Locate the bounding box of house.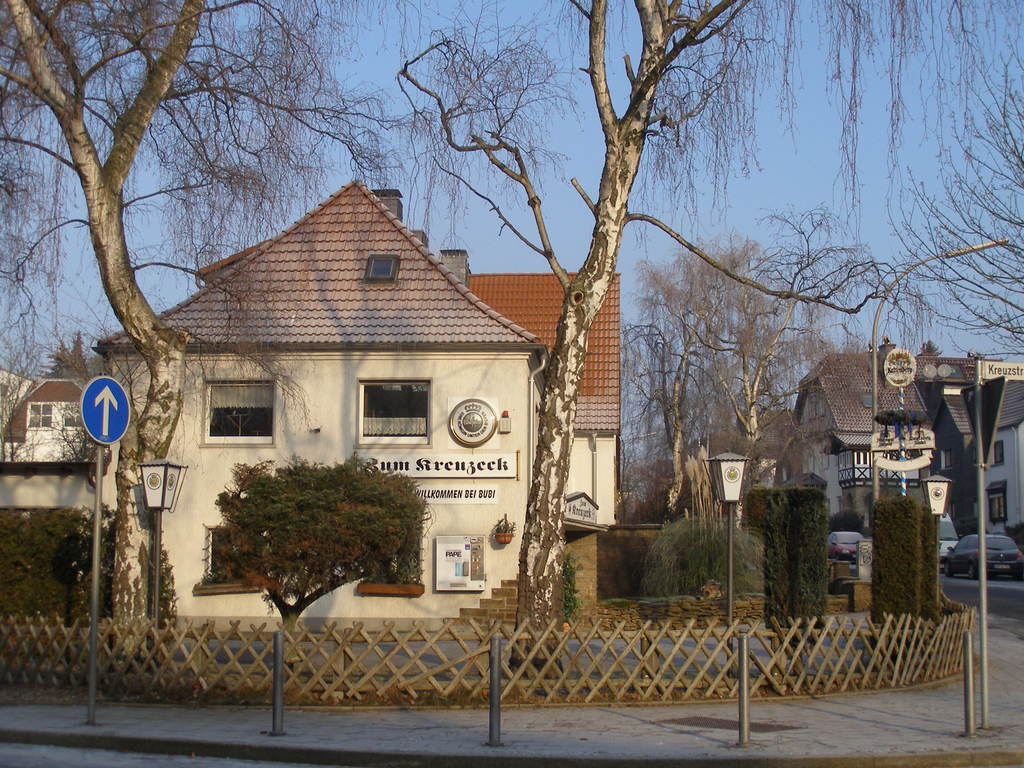
Bounding box: (79,143,637,670).
